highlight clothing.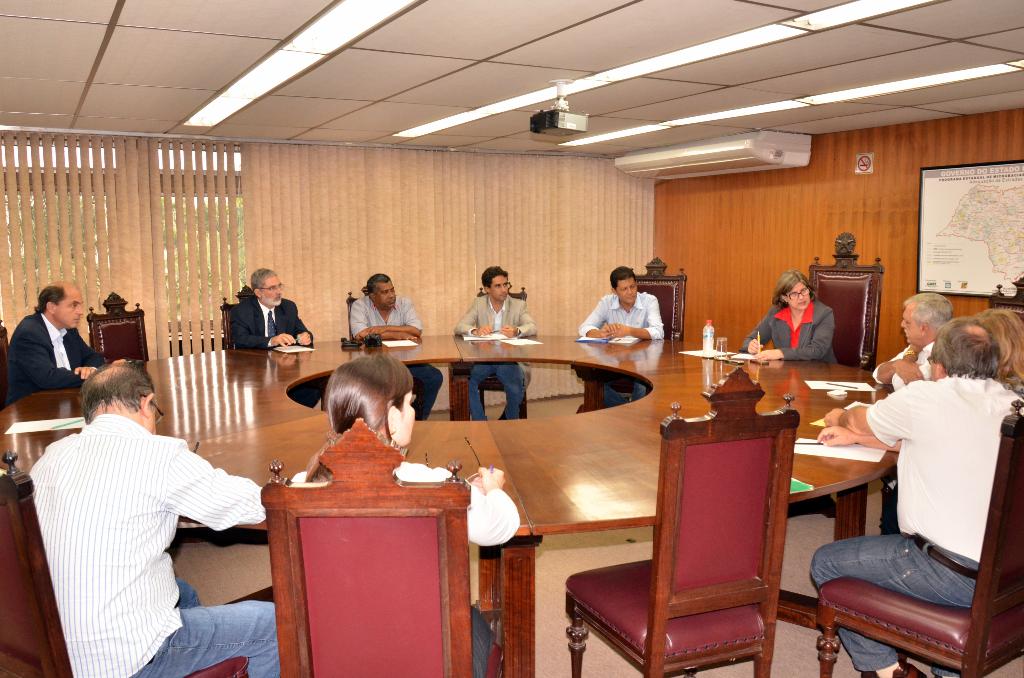
Highlighted region: 450,295,532,335.
